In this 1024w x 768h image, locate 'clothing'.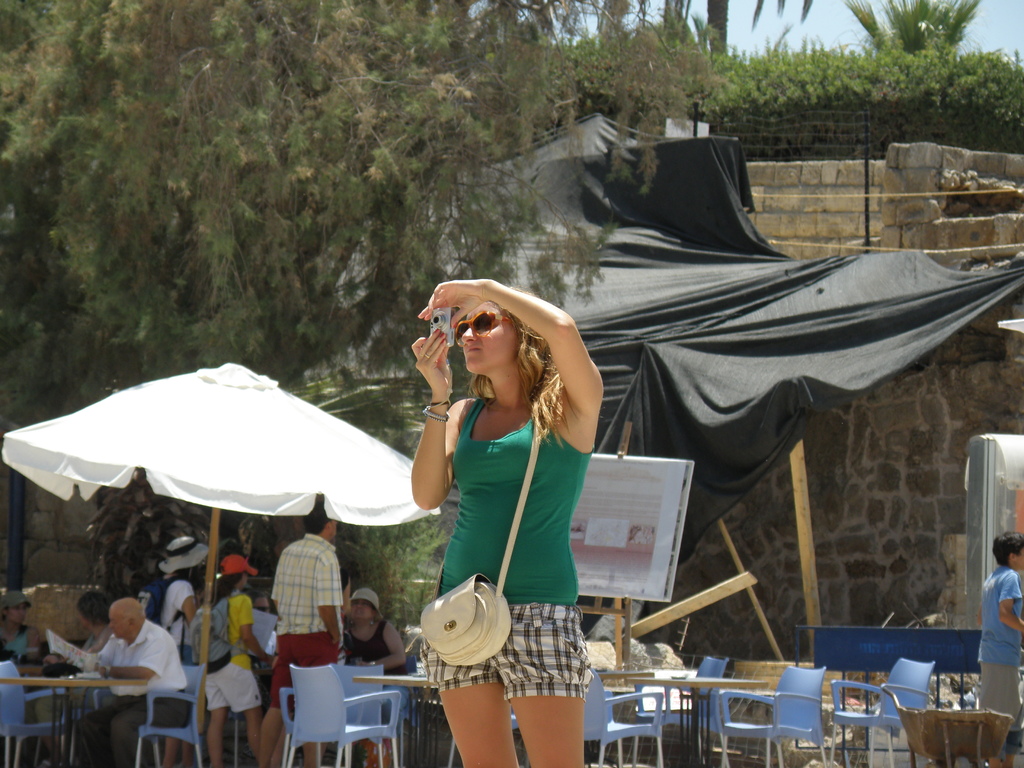
Bounding box: [x1=974, y1=563, x2=1023, y2=733].
